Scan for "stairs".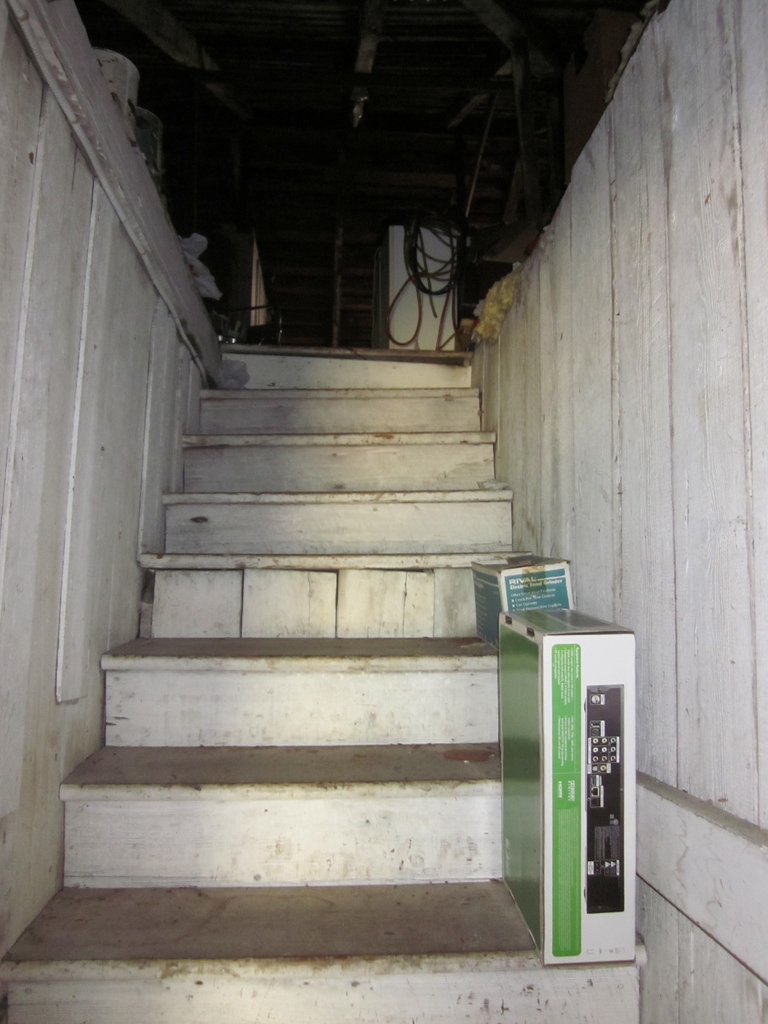
Scan result: 0 335 652 1023.
